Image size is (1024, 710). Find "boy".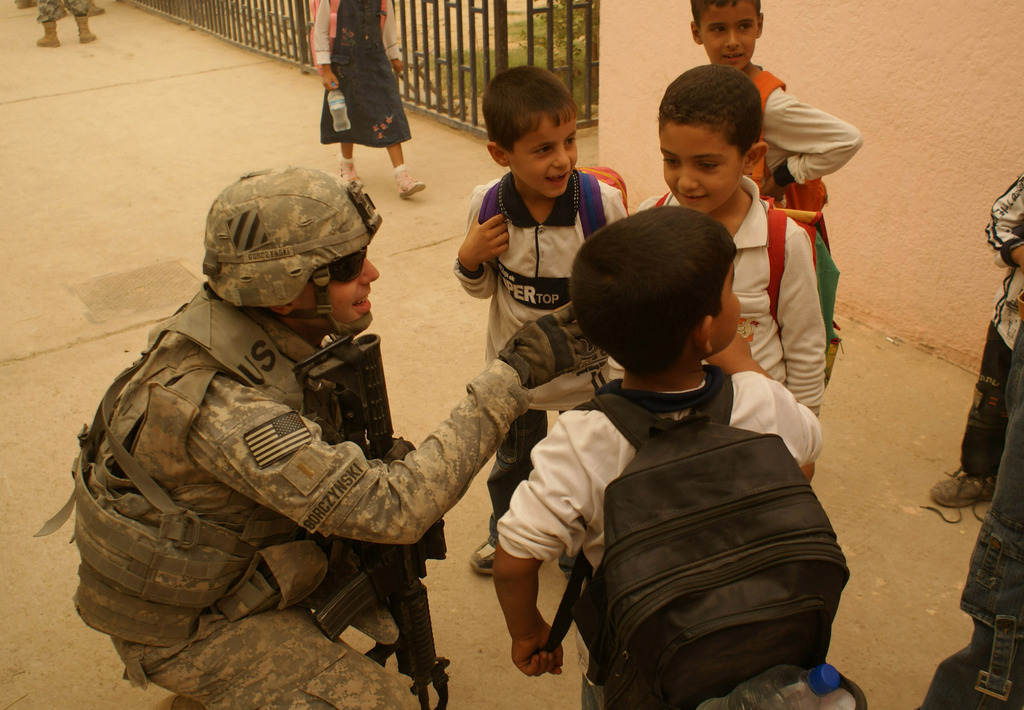
x1=449 y1=58 x2=632 y2=593.
